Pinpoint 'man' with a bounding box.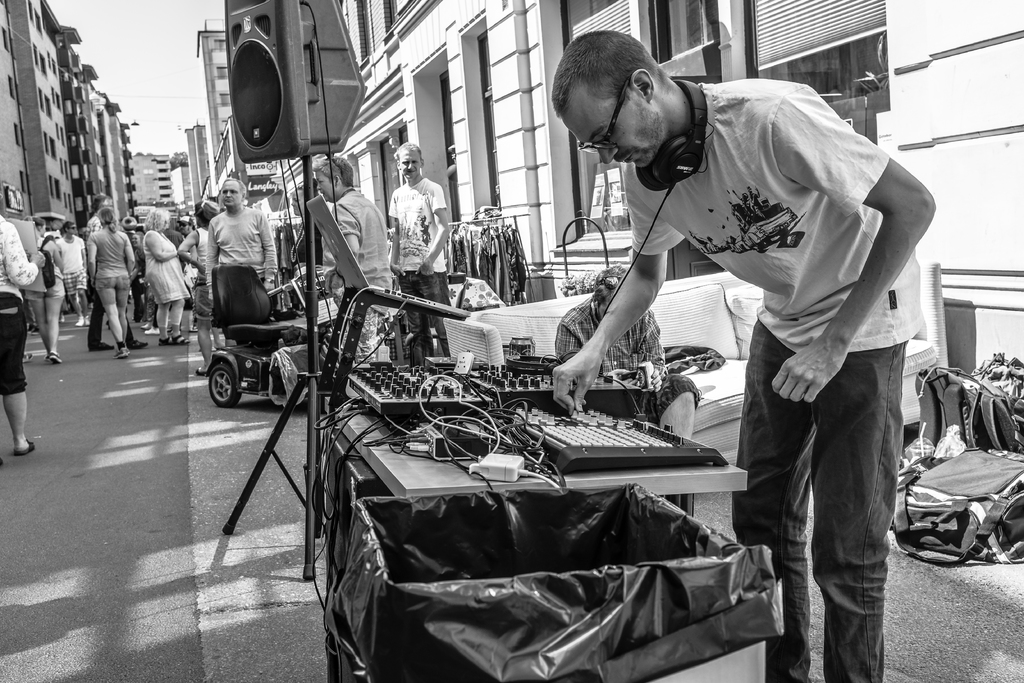
locate(205, 176, 280, 351).
